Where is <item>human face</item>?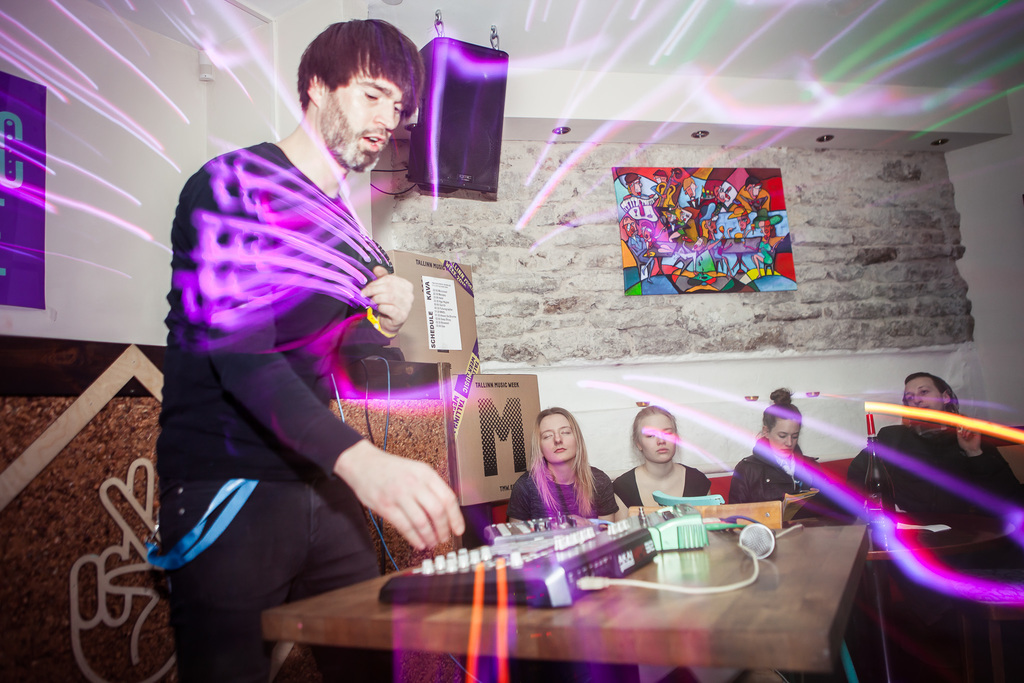
box(325, 54, 404, 175).
